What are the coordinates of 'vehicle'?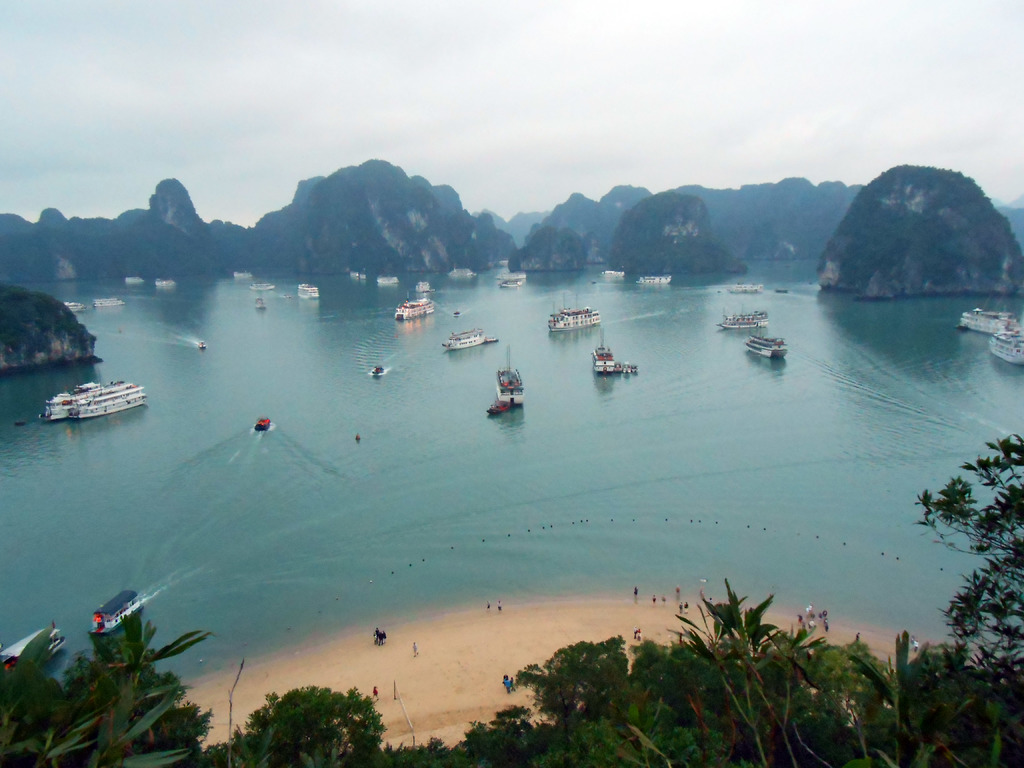
[376, 273, 399, 284].
